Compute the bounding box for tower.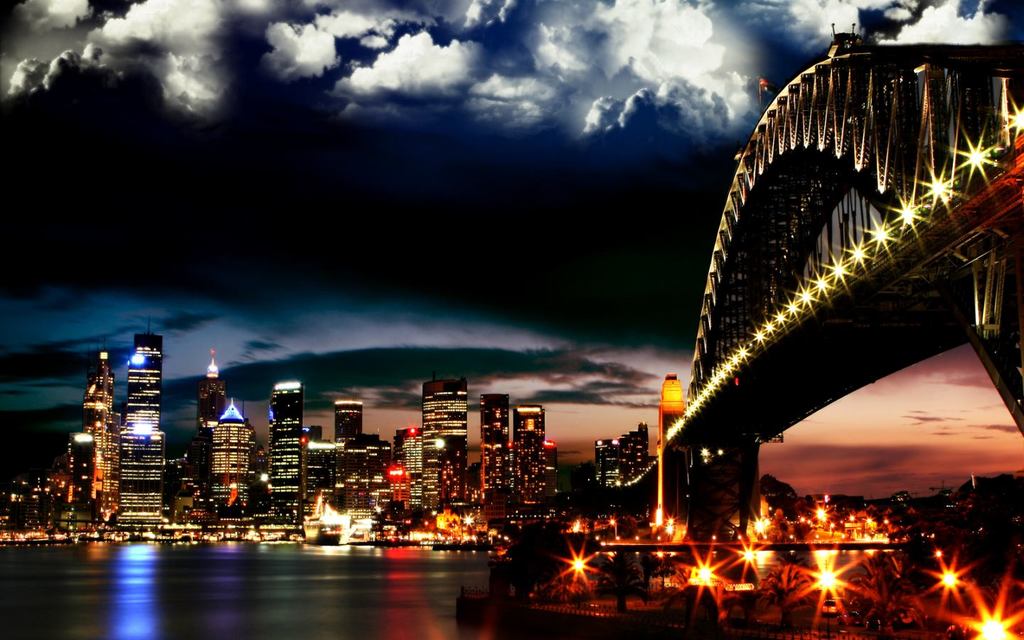
(206, 403, 265, 518).
